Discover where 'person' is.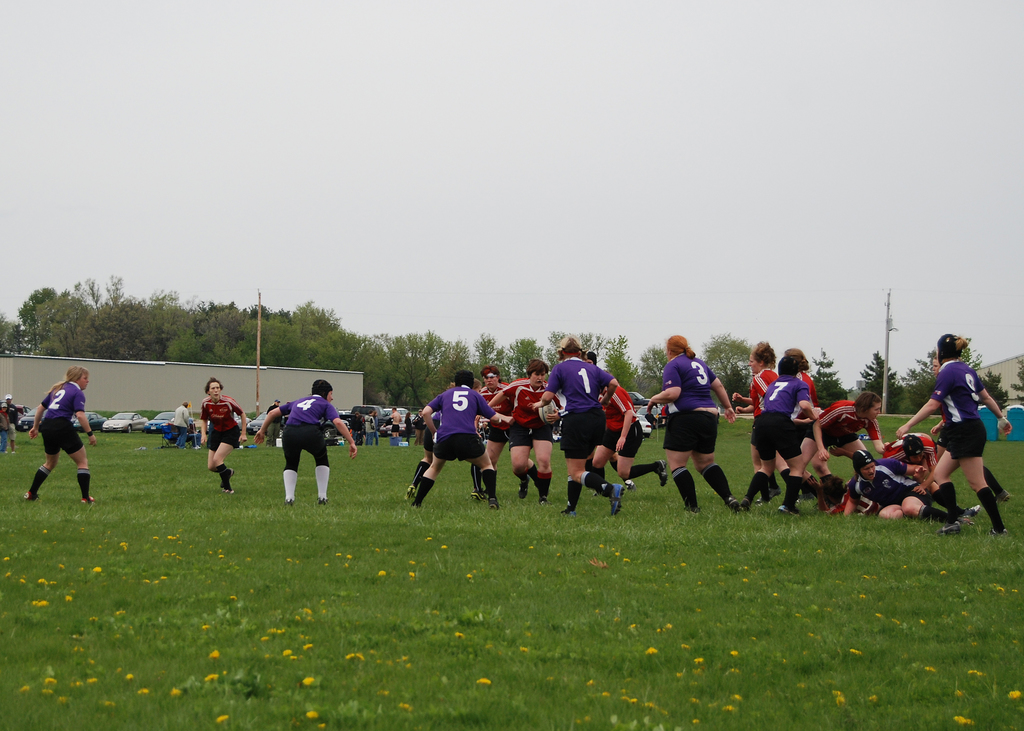
Discovered at l=20, t=363, r=97, b=506.
